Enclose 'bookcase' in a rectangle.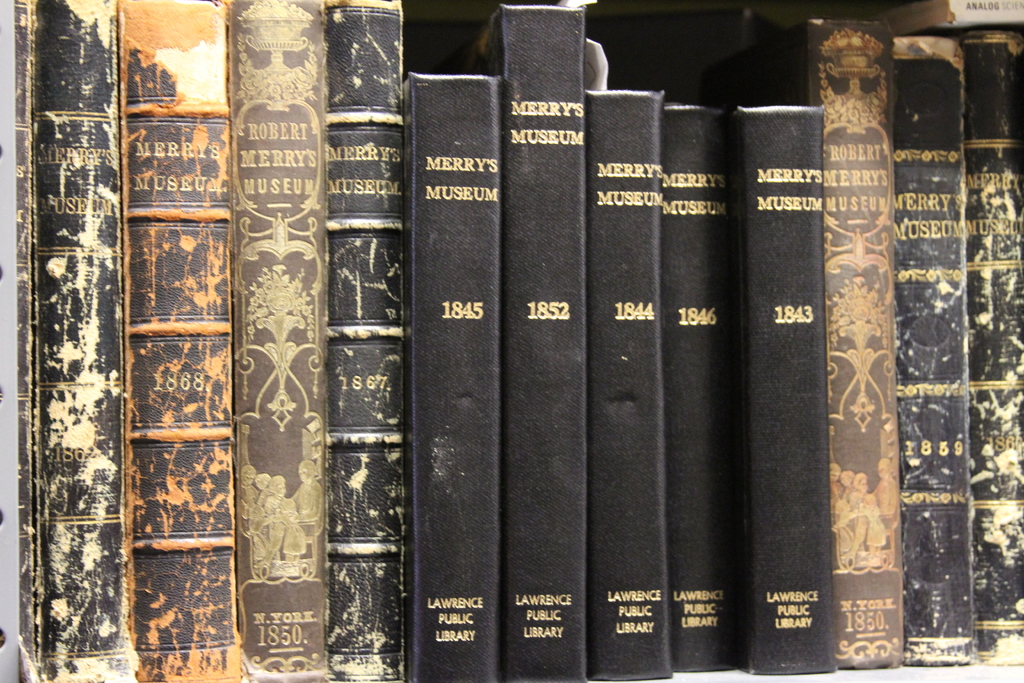
BBox(0, 0, 1023, 682).
